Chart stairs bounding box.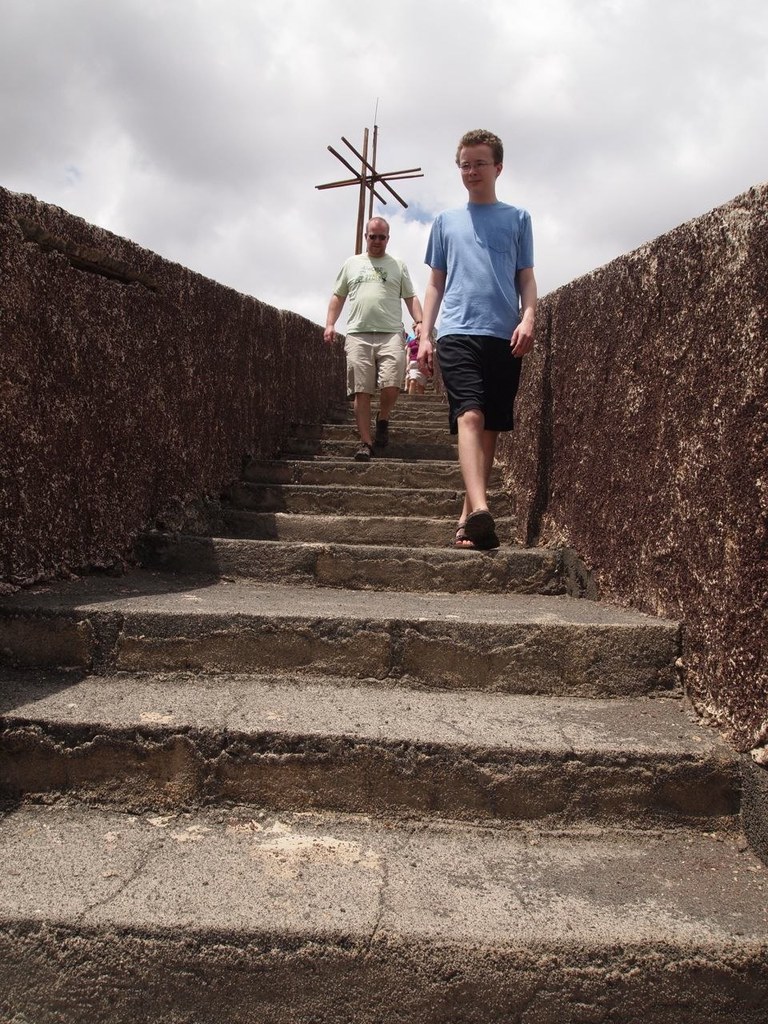
Charted: bbox=[0, 371, 767, 1023].
